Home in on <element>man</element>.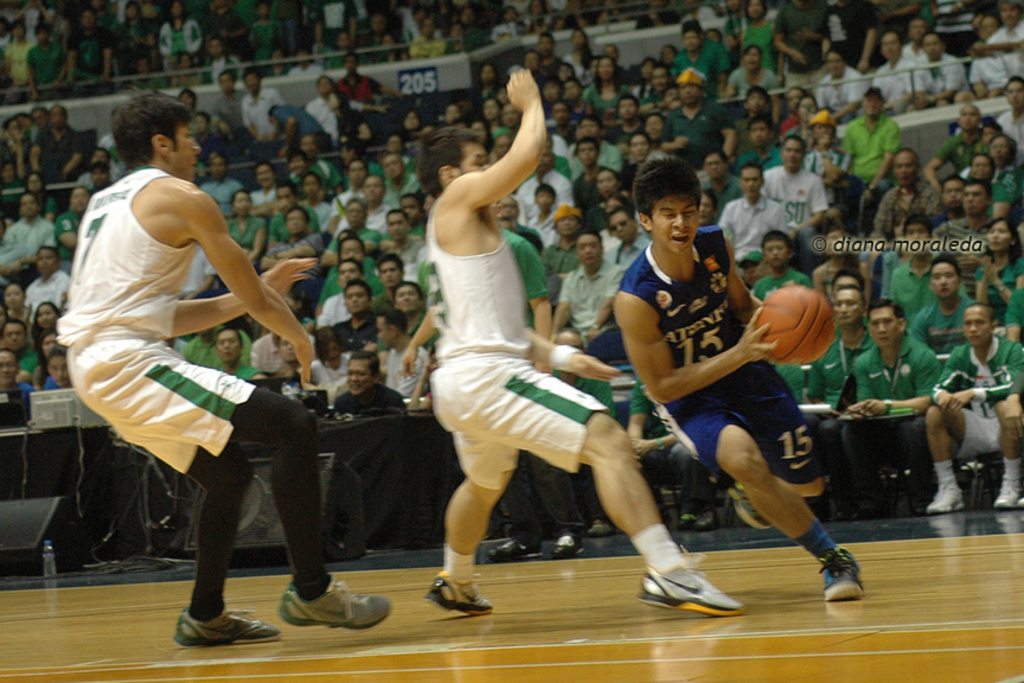
Homed in at x1=612, y1=94, x2=654, y2=143.
